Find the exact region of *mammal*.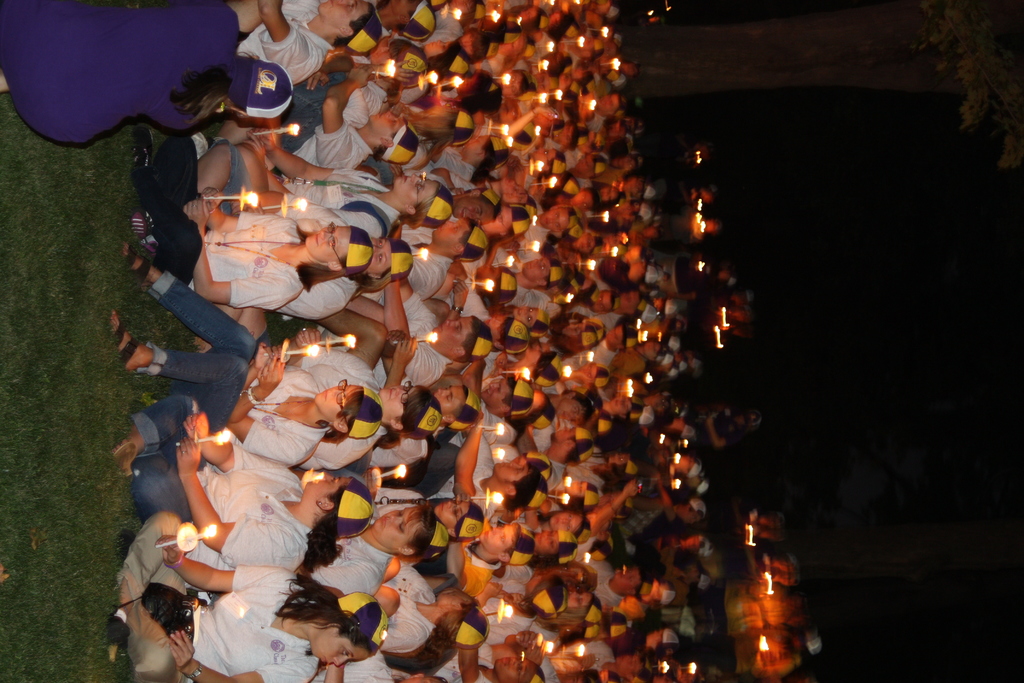
Exact region: l=17, t=20, r=244, b=157.
